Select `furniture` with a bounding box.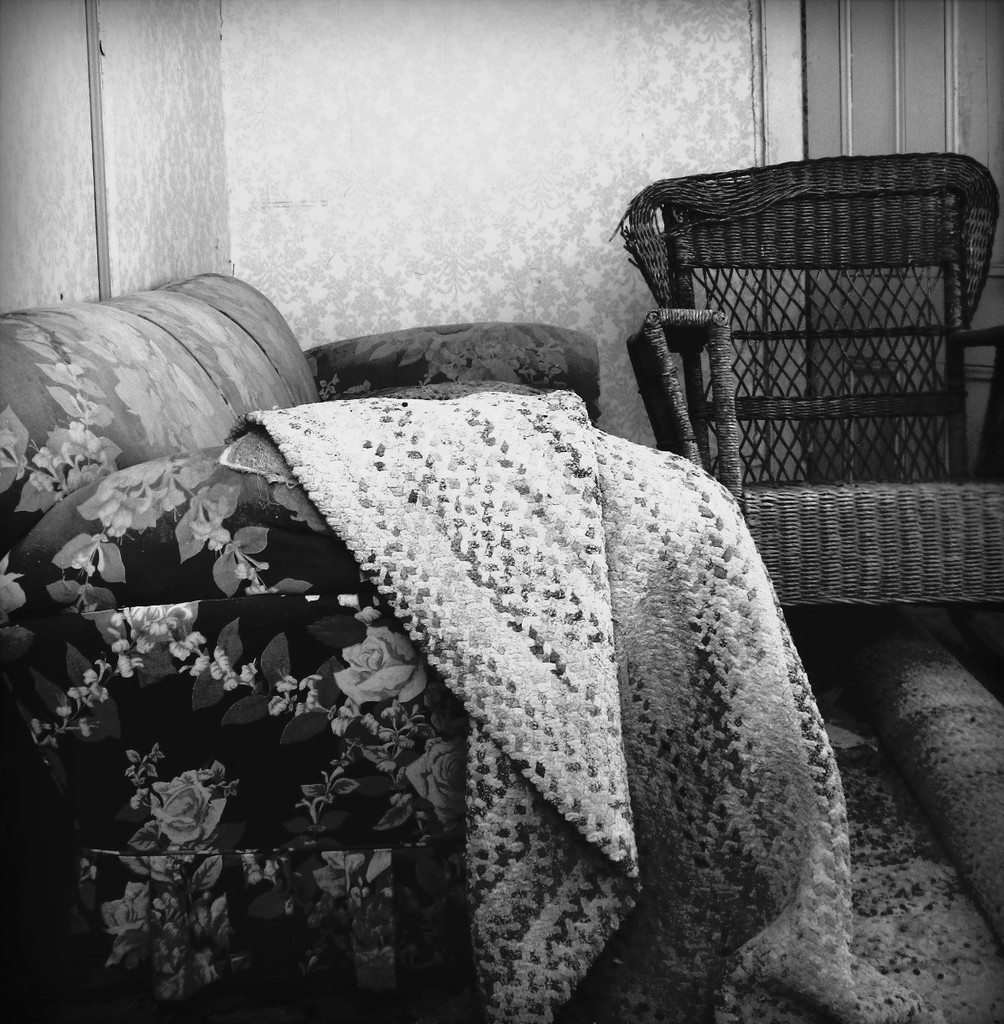
(0, 276, 602, 1023).
